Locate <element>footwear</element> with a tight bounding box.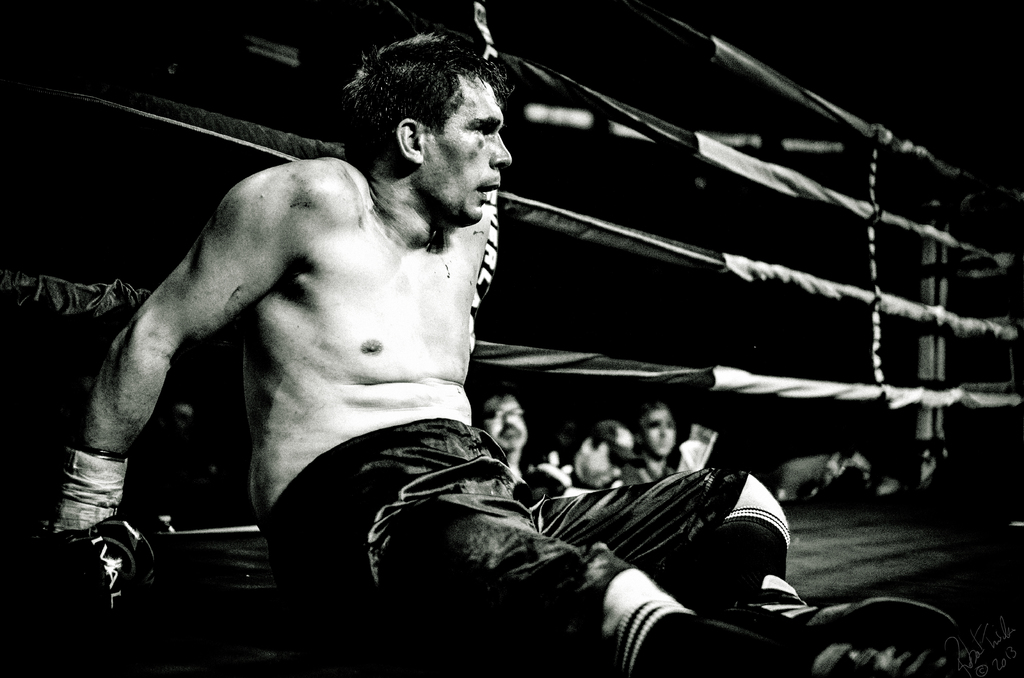
799, 639, 963, 677.
